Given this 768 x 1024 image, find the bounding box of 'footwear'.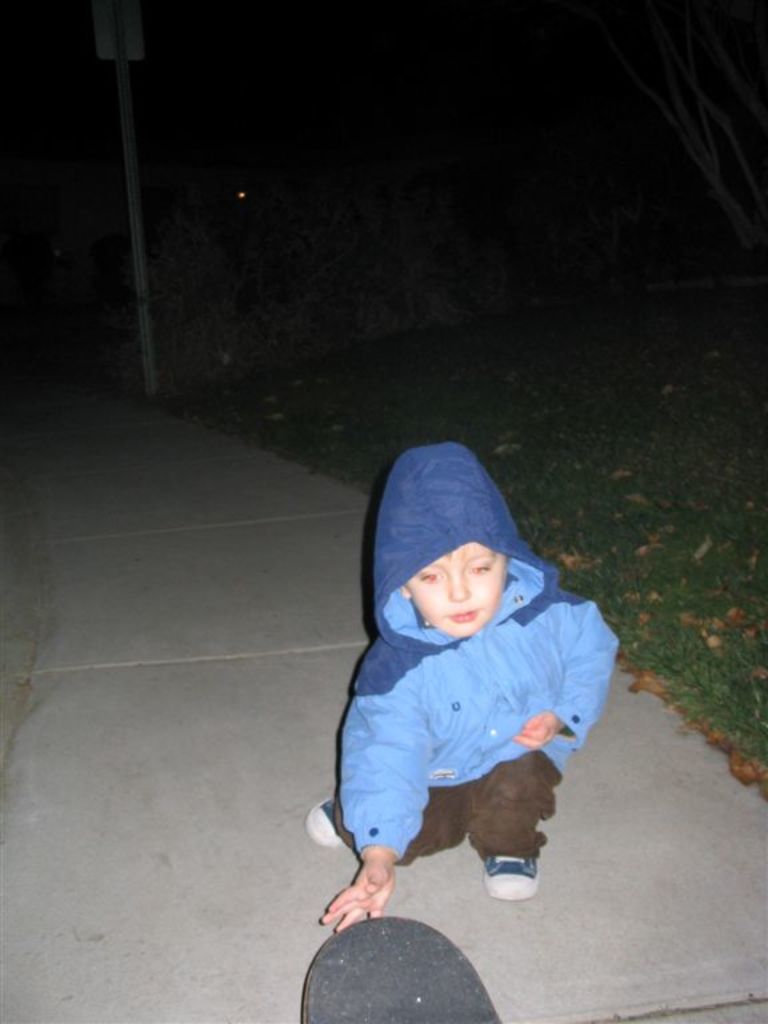
select_region(477, 853, 536, 903).
